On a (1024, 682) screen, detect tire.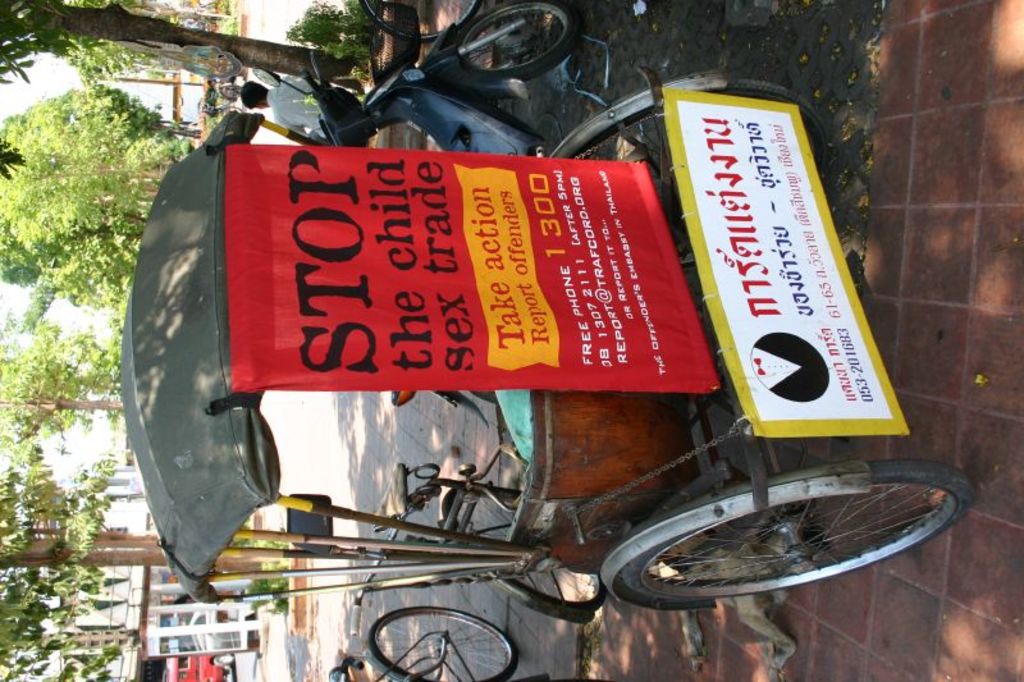
left=212, top=658, right=234, bottom=664.
